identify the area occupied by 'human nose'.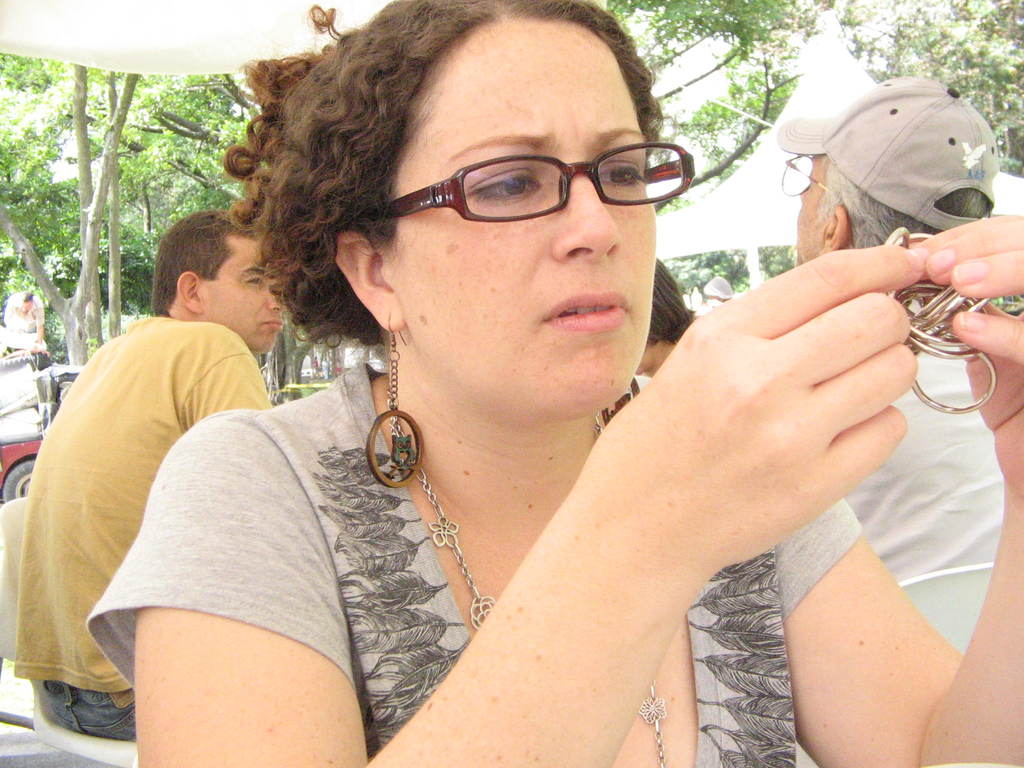
Area: crop(799, 185, 808, 198).
